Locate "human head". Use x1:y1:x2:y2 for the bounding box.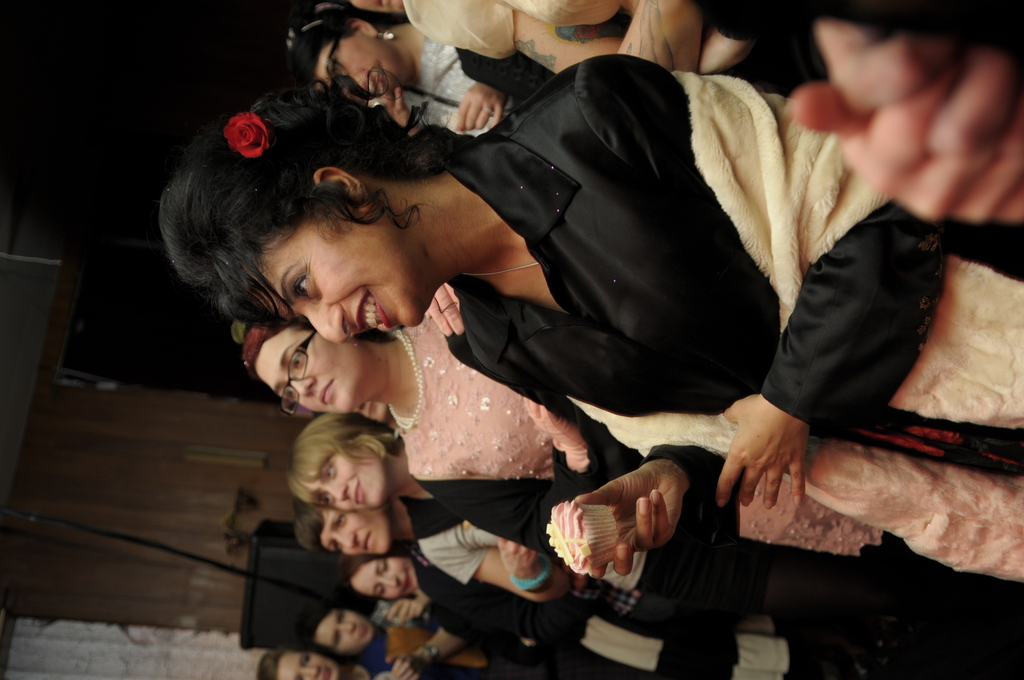
344:548:420:599.
